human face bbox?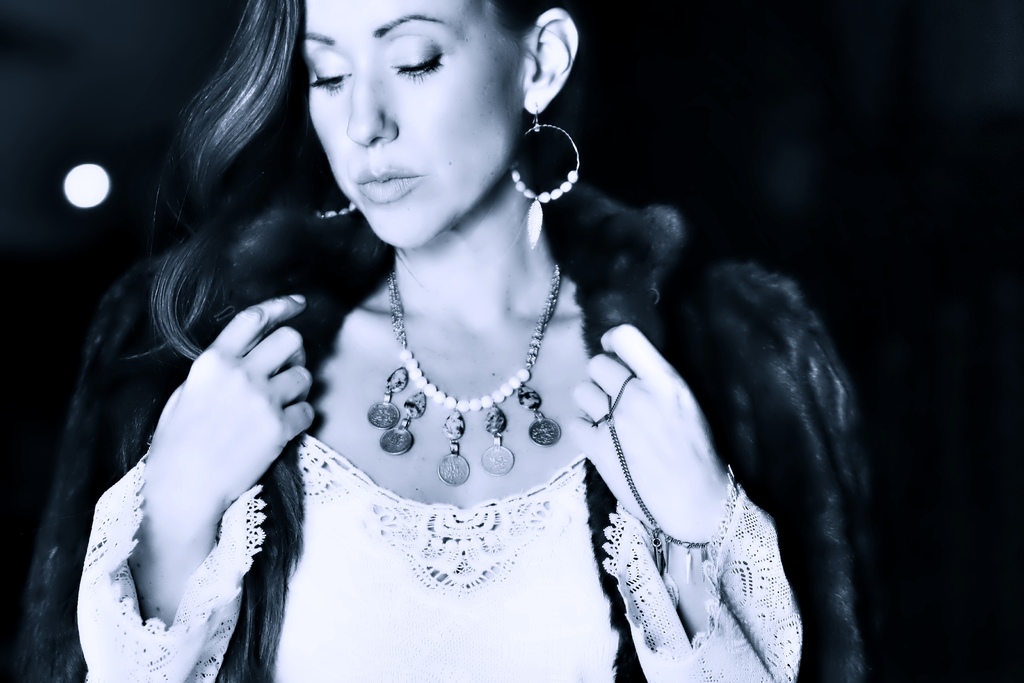
bbox=(300, 0, 518, 251)
